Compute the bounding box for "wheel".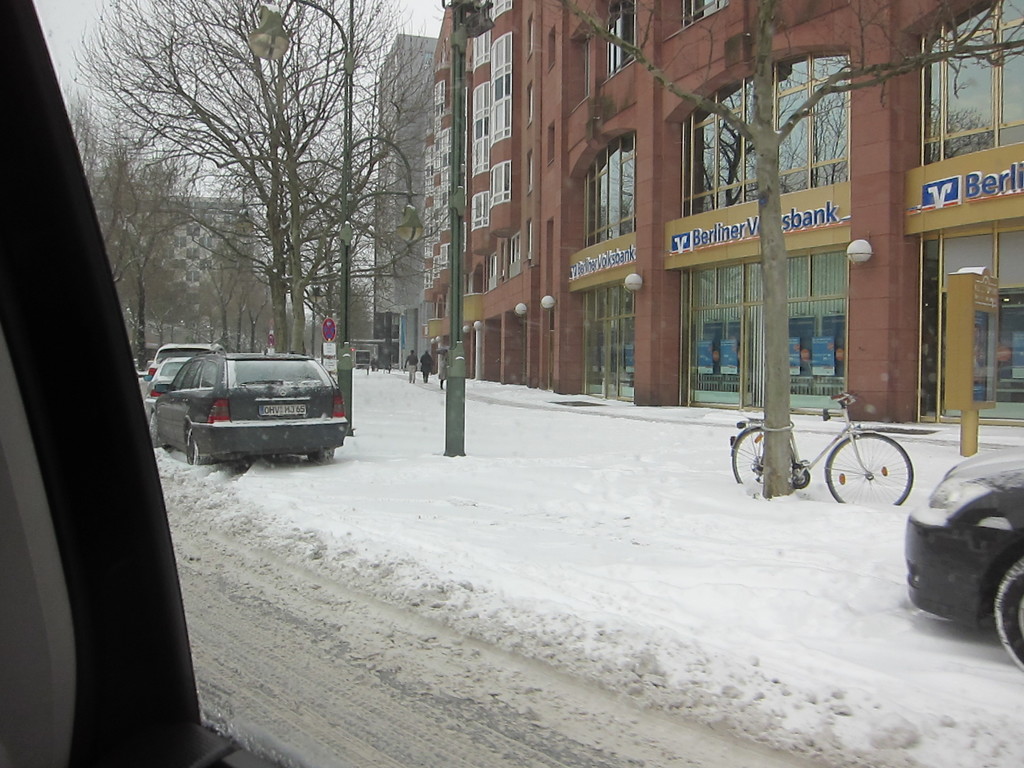
bbox=[307, 450, 338, 461].
